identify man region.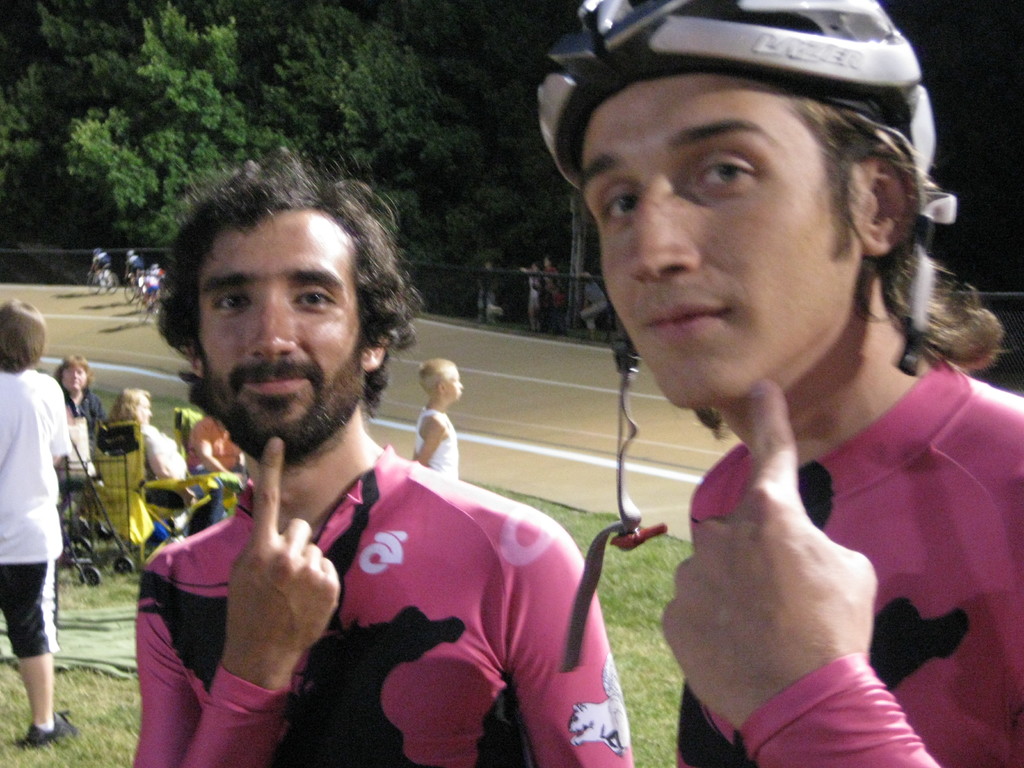
Region: 111, 203, 612, 746.
